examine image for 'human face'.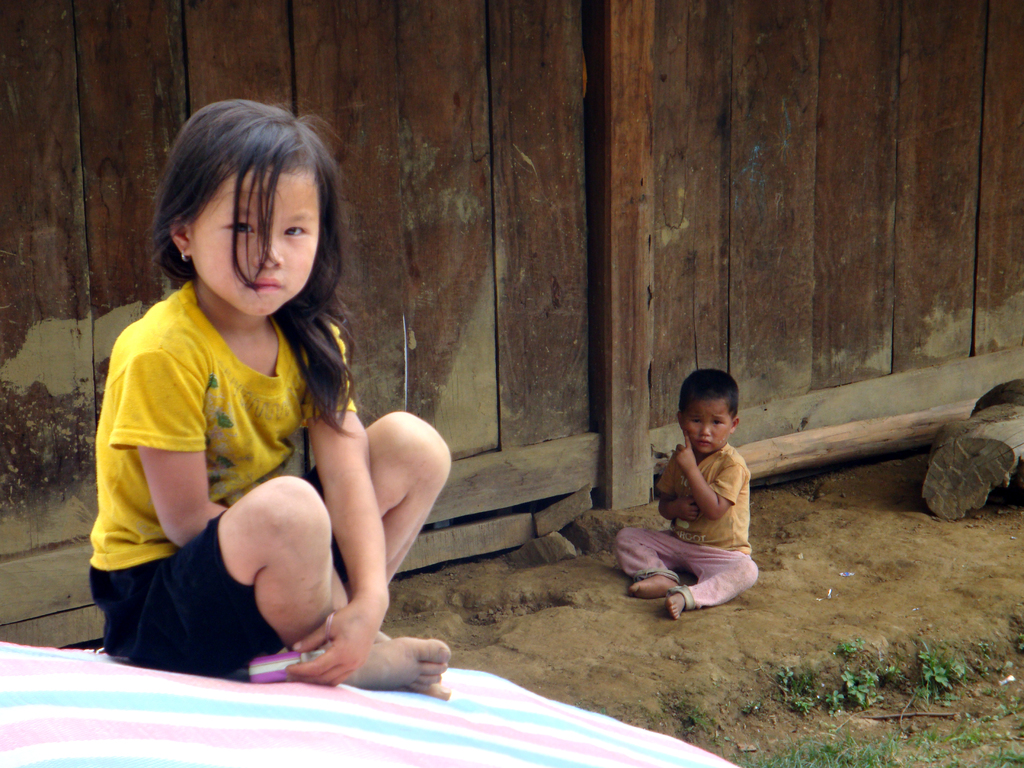
Examination result: (x1=194, y1=171, x2=319, y2=316).
